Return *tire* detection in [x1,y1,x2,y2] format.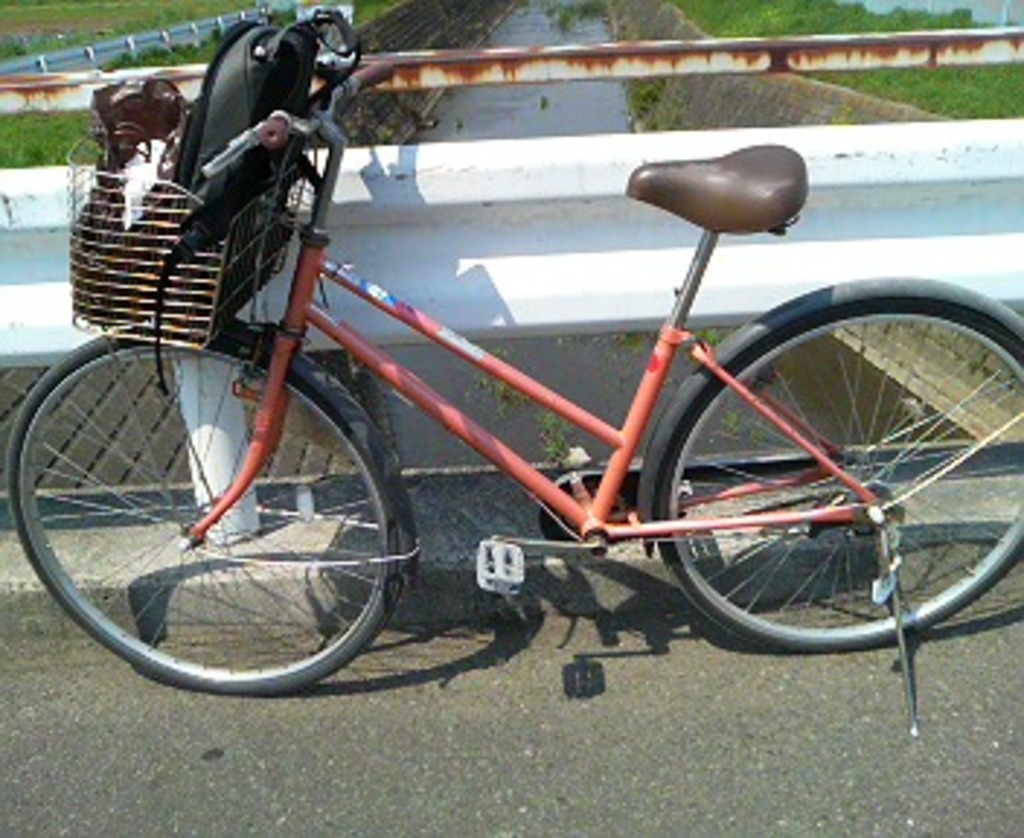
[655,297,1021,652].
